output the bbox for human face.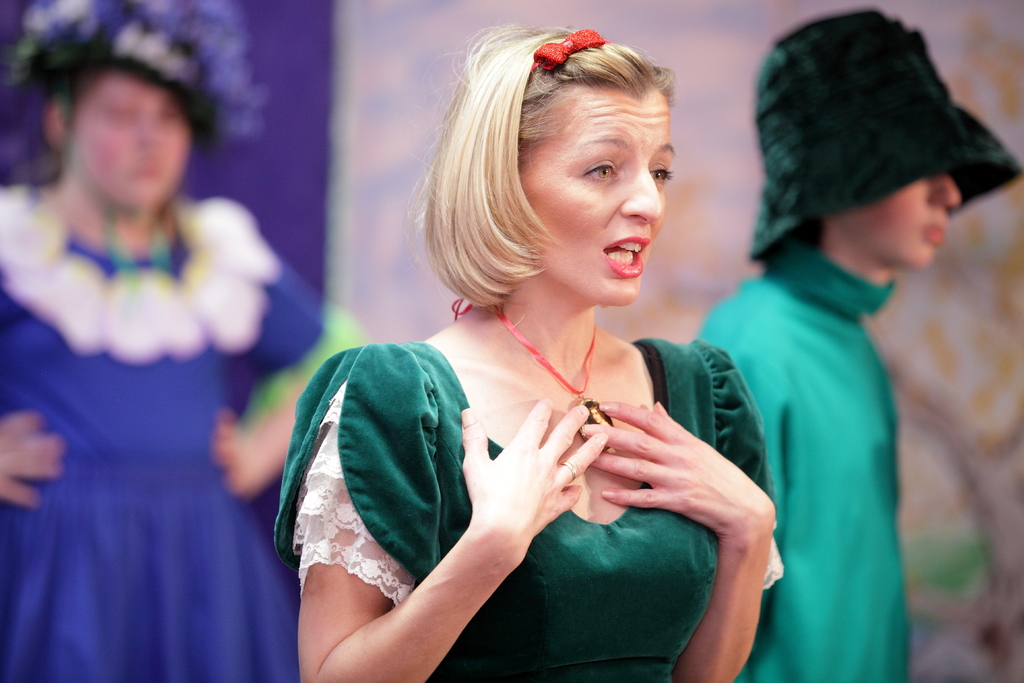
box=[74, 76, 188, 214].
